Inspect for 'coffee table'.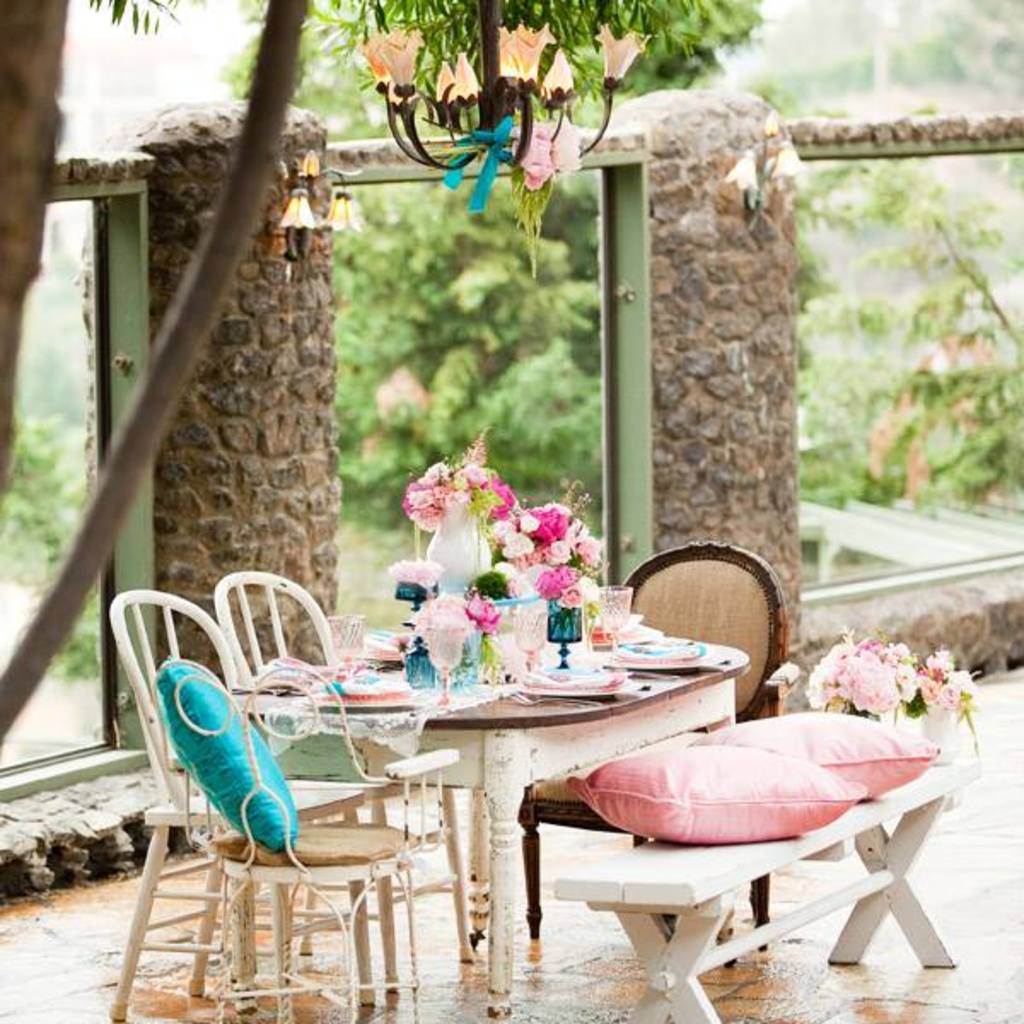
Inspection: 205:592:749:990.
